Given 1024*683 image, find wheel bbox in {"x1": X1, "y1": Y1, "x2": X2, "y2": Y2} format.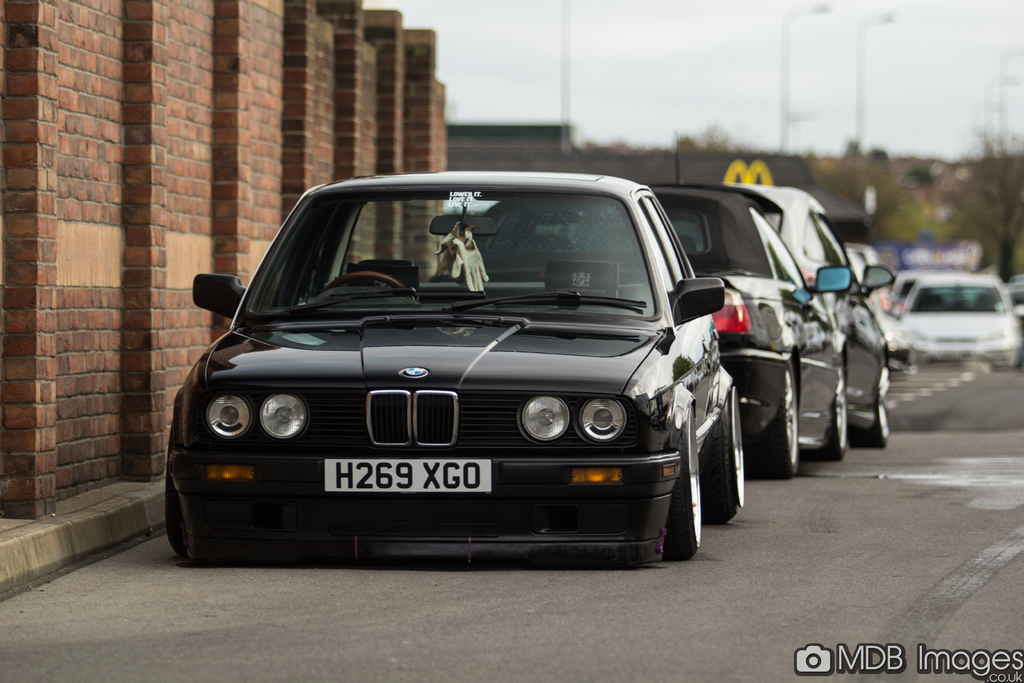
{"x1": 664, "y1": 406, "x2": 708, "y2": 563}.
